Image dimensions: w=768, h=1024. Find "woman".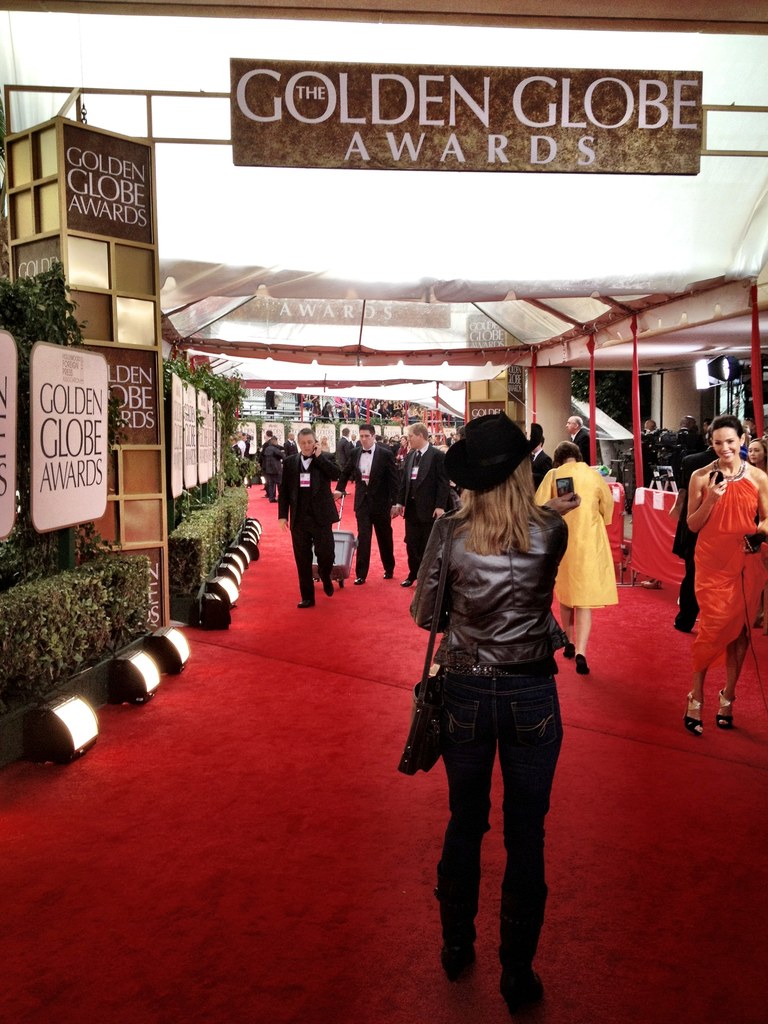
<bbox>670, 419, 767, 733</bbox>.
